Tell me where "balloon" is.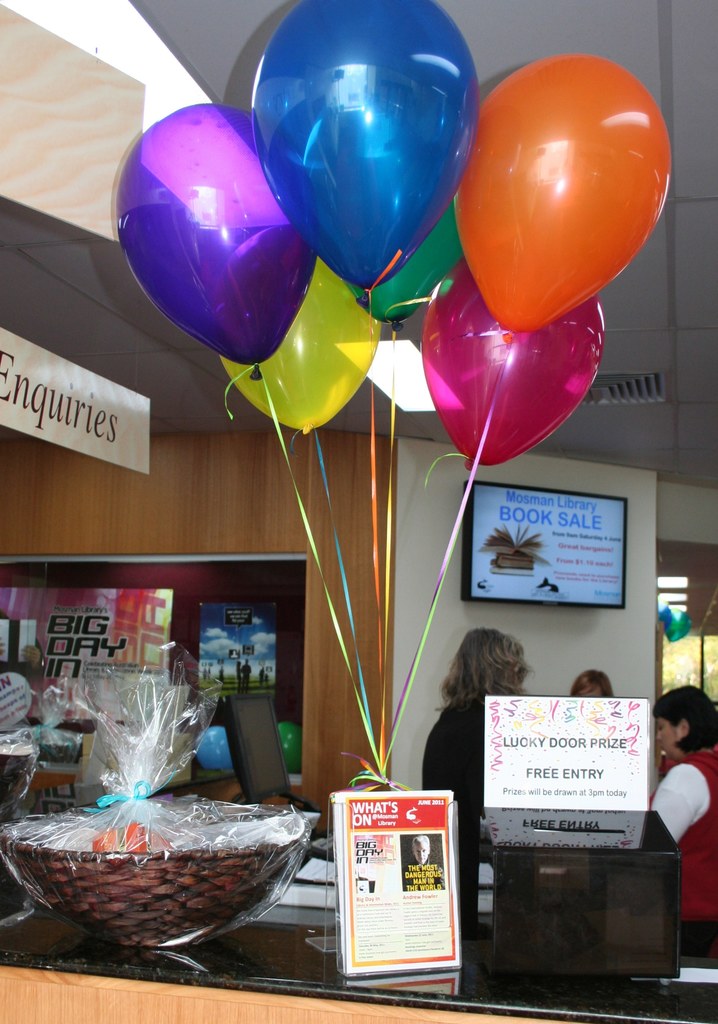
"balloon" is at l=664, t=608, r=692, b=641.
